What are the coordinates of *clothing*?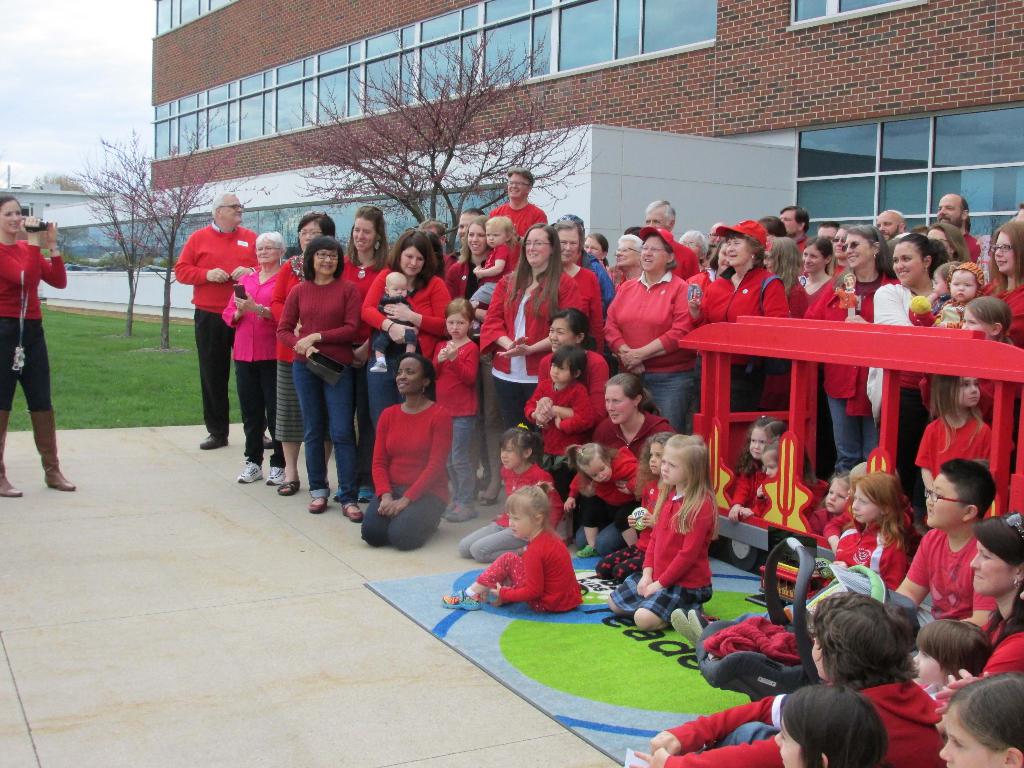
box=[0, 238, 67, 412].
